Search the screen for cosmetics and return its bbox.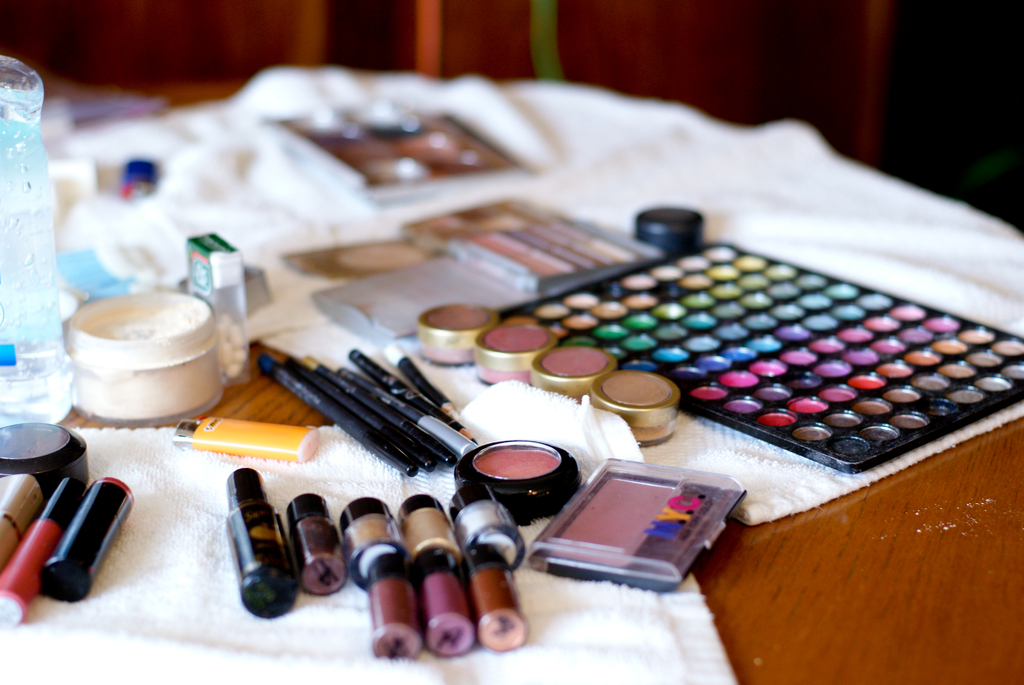
Found: pyautogui.locateOnScreen(283, 491, 349, 592).
